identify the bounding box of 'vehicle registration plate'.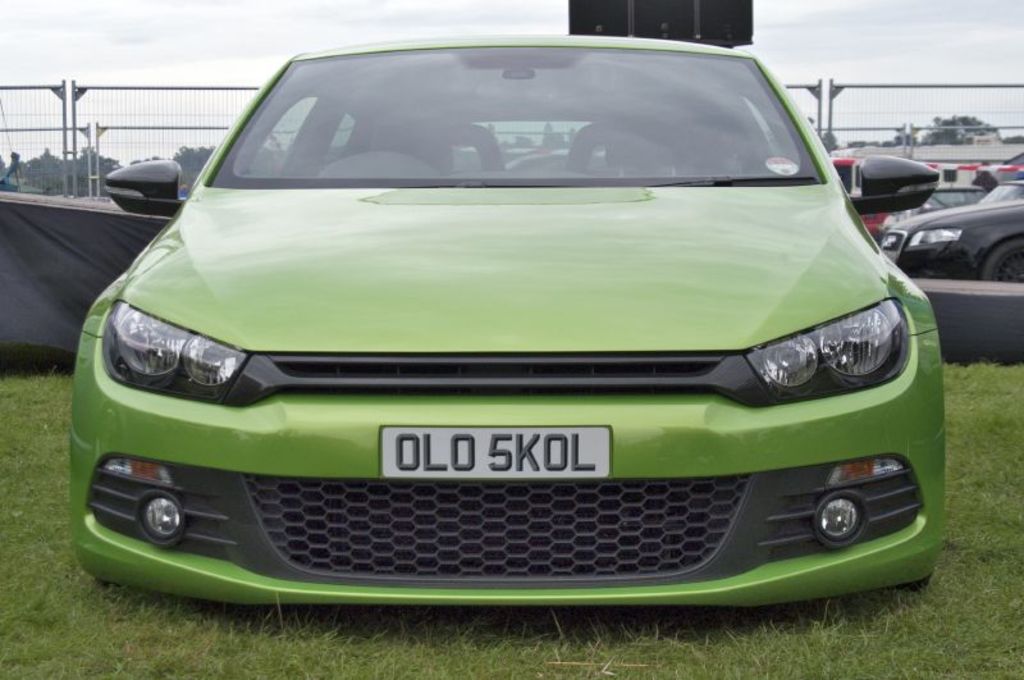
crop(376, 420, 616, 480).
